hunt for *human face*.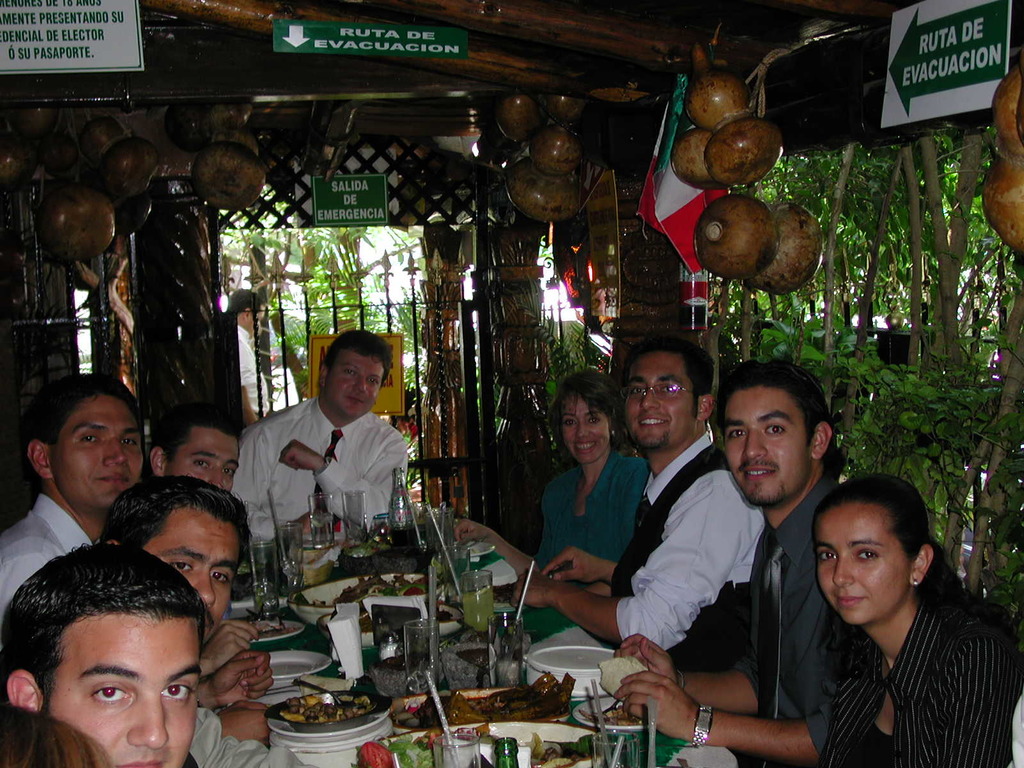
Hunted down at 329:352:385:424.
